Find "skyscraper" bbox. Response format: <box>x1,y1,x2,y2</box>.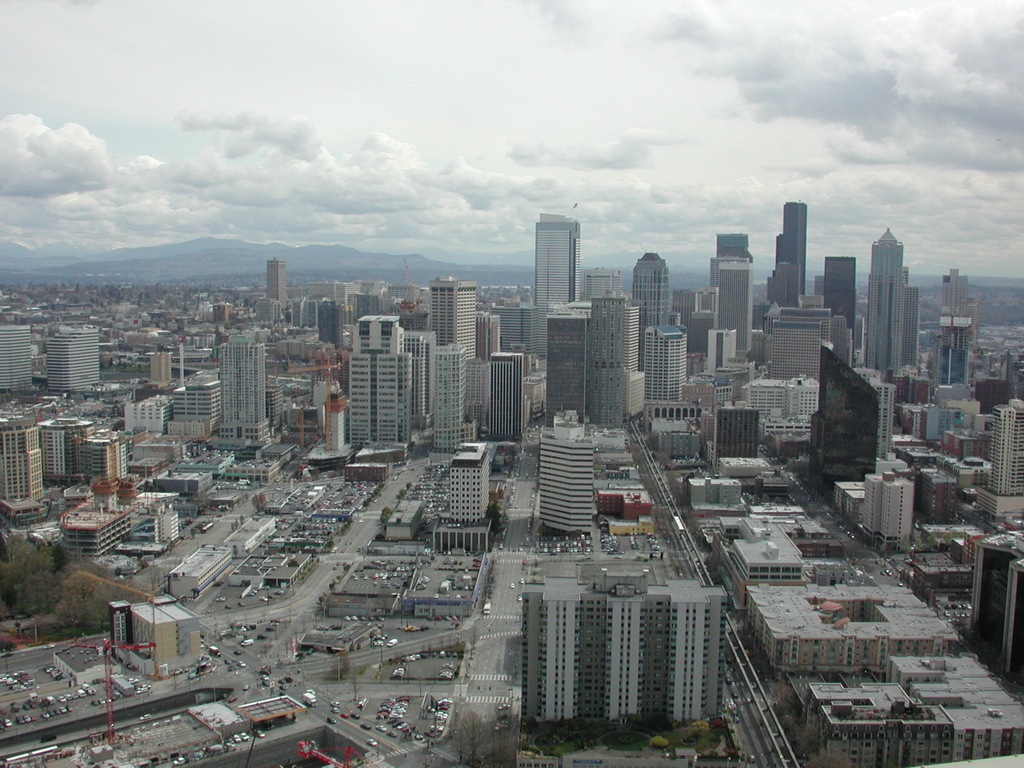
<box>879,472,913,550</box>.
